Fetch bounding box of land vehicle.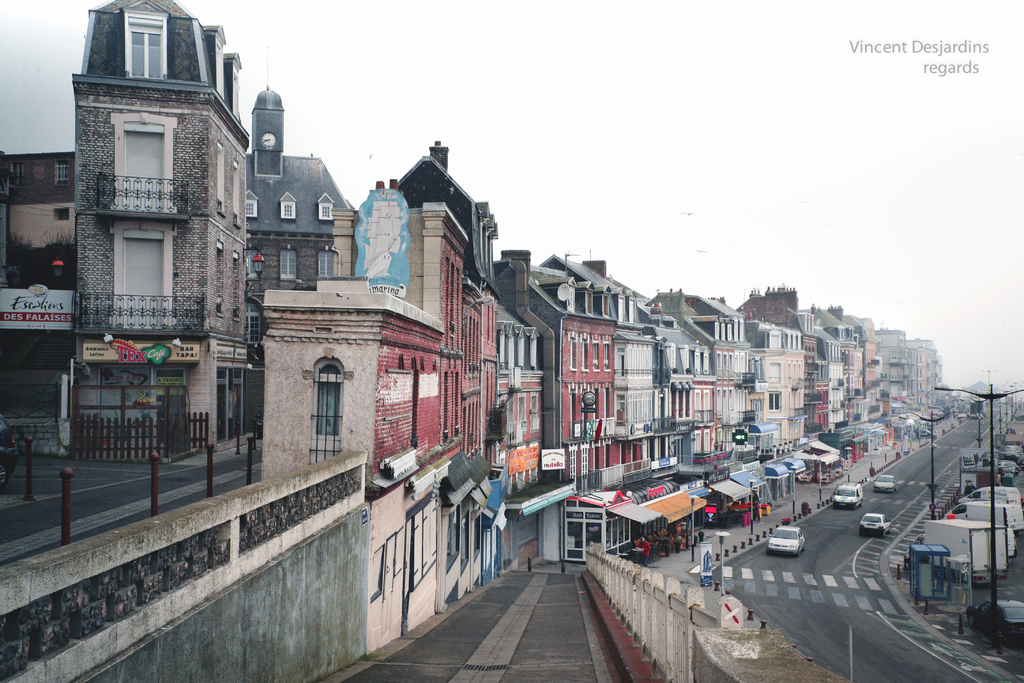
Bbox: box=[829, 481, 866, 509].
